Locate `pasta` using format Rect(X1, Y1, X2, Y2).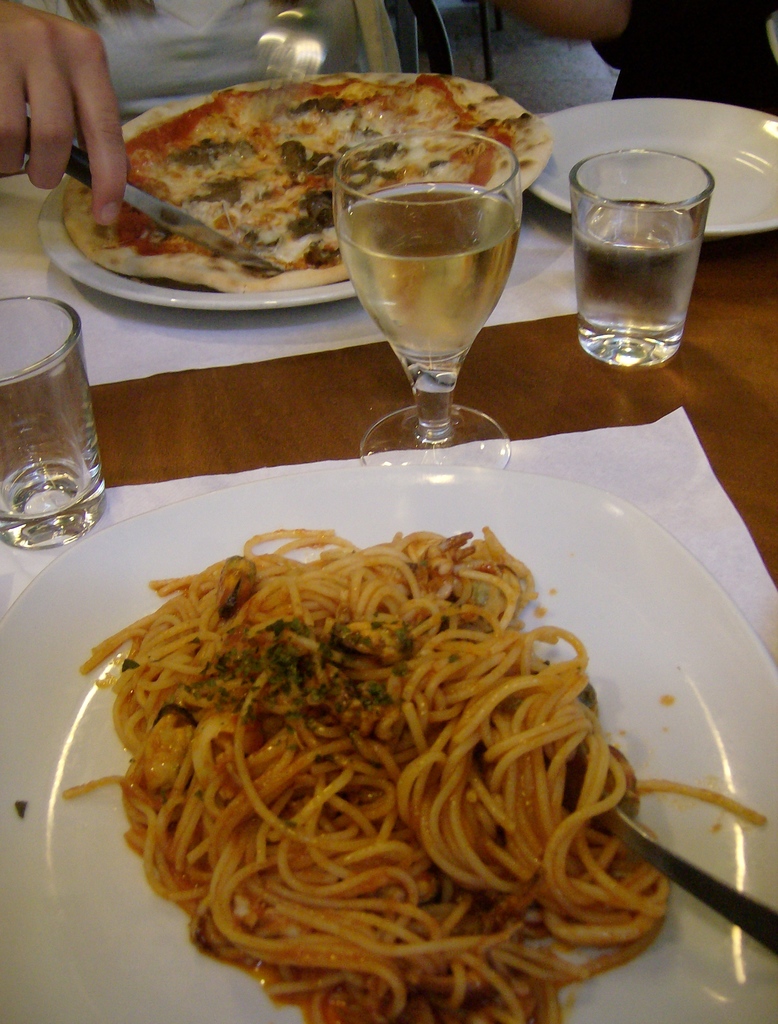
Rect(62, 529, 768, 1023).
